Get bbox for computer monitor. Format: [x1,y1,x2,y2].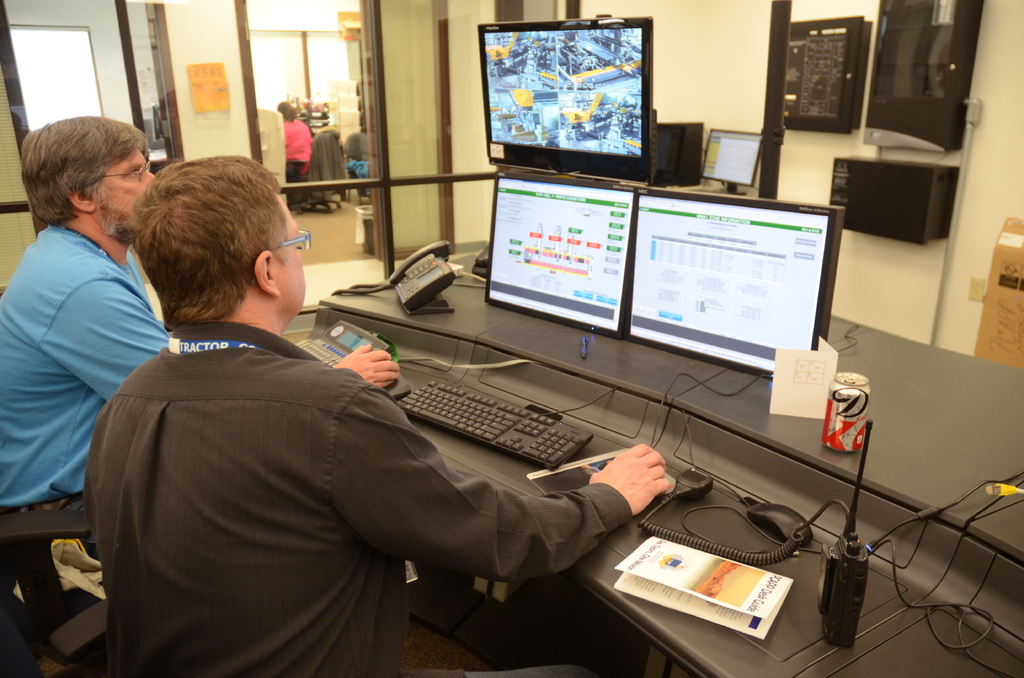
[486,169,640,340].
